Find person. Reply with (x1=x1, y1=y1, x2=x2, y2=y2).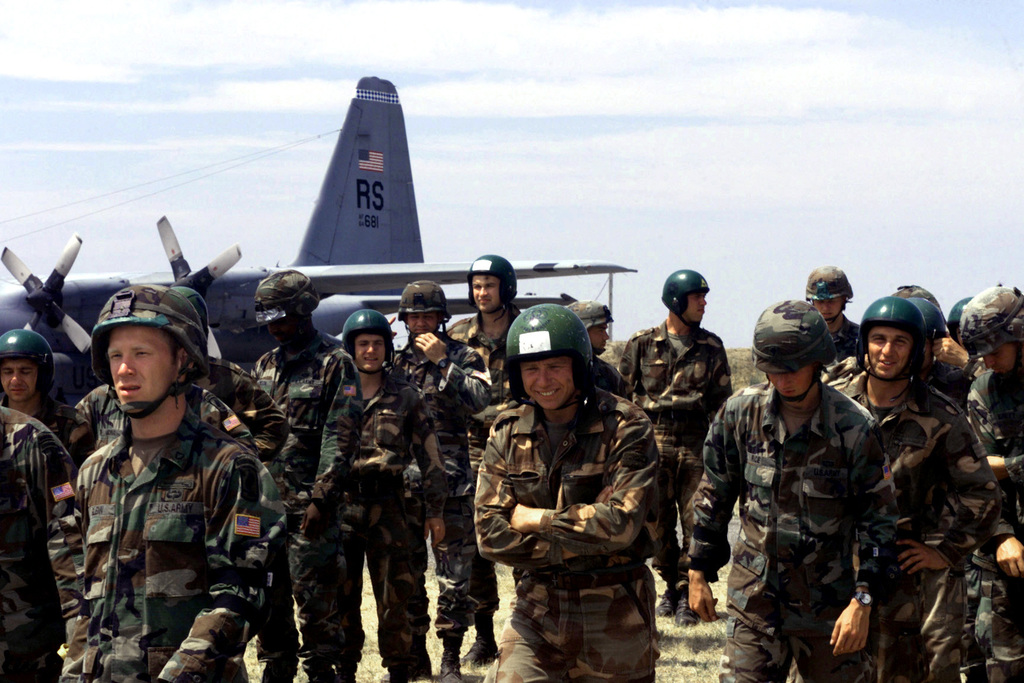
(x1=680, y1=295, x2=903, y2=682).
